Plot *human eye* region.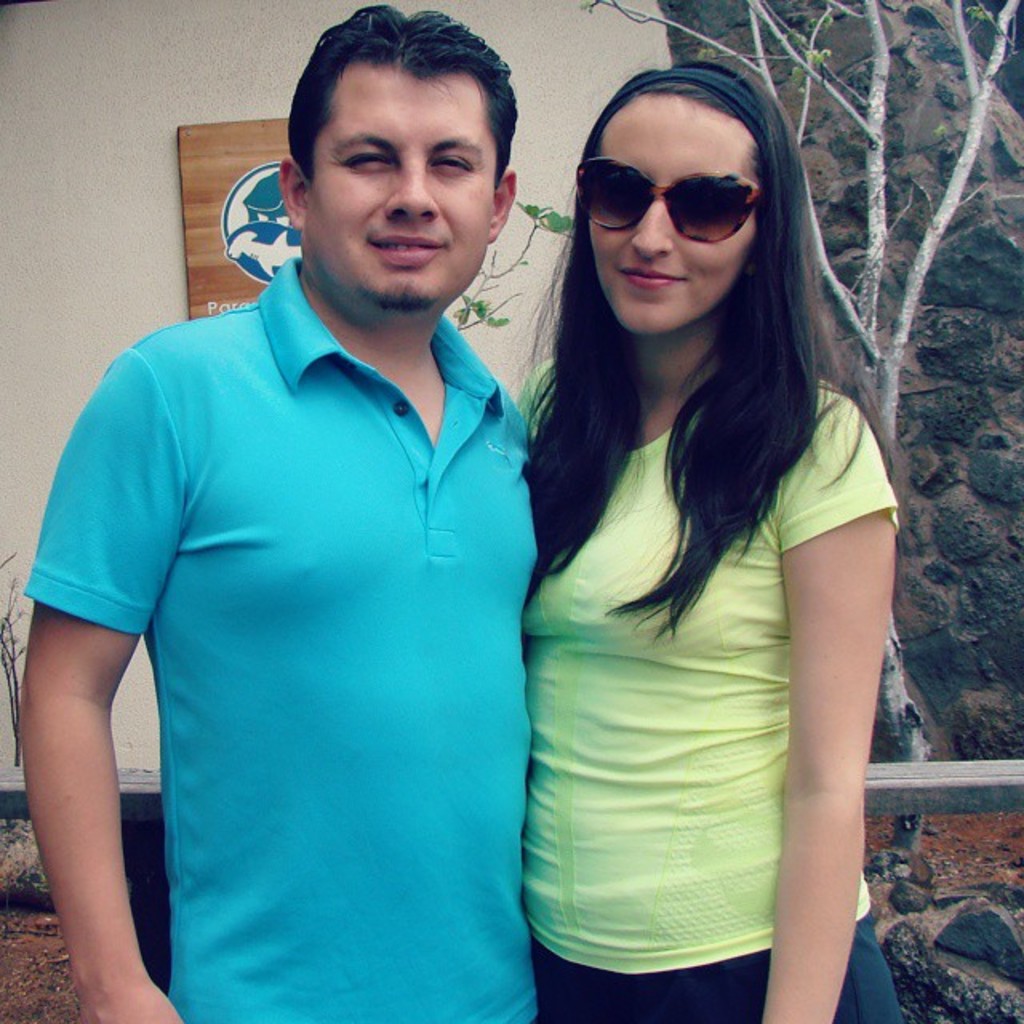
Plotted at left=331, top=142, right=394, bottom=171.
